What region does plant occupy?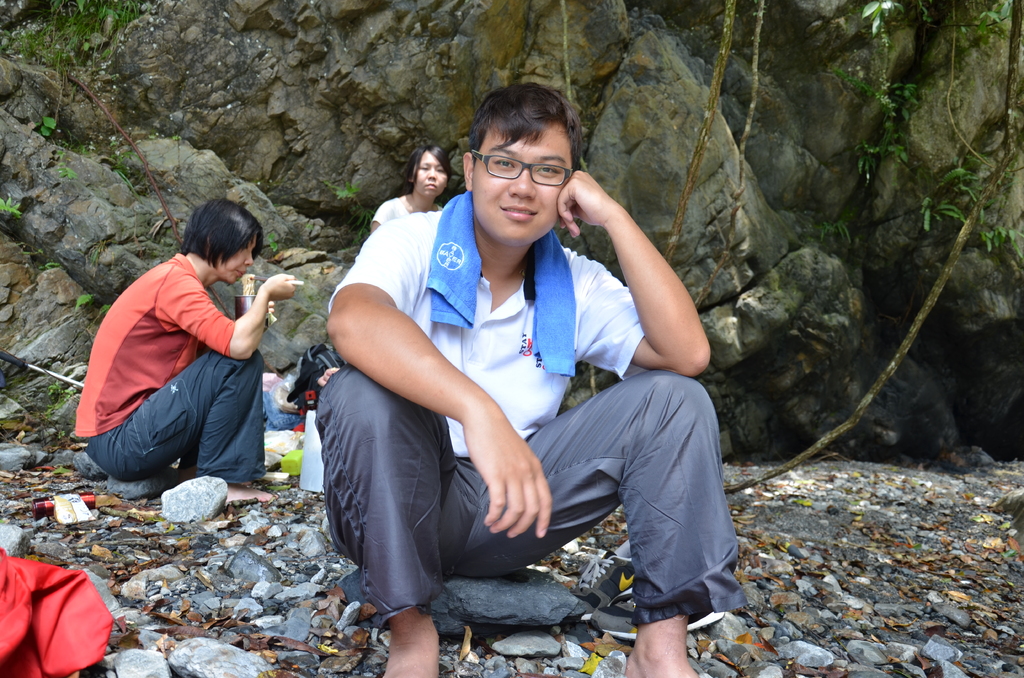
region(1000, 152, 1023, 192).
